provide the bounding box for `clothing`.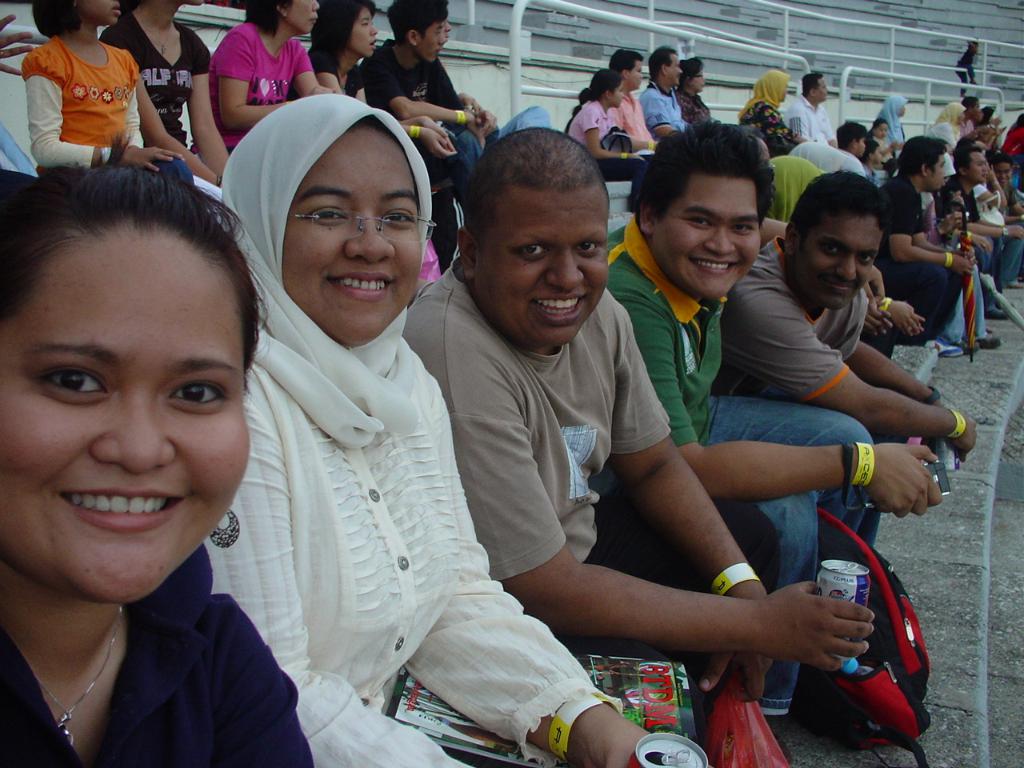
crop(877, 174, 969, 350).
